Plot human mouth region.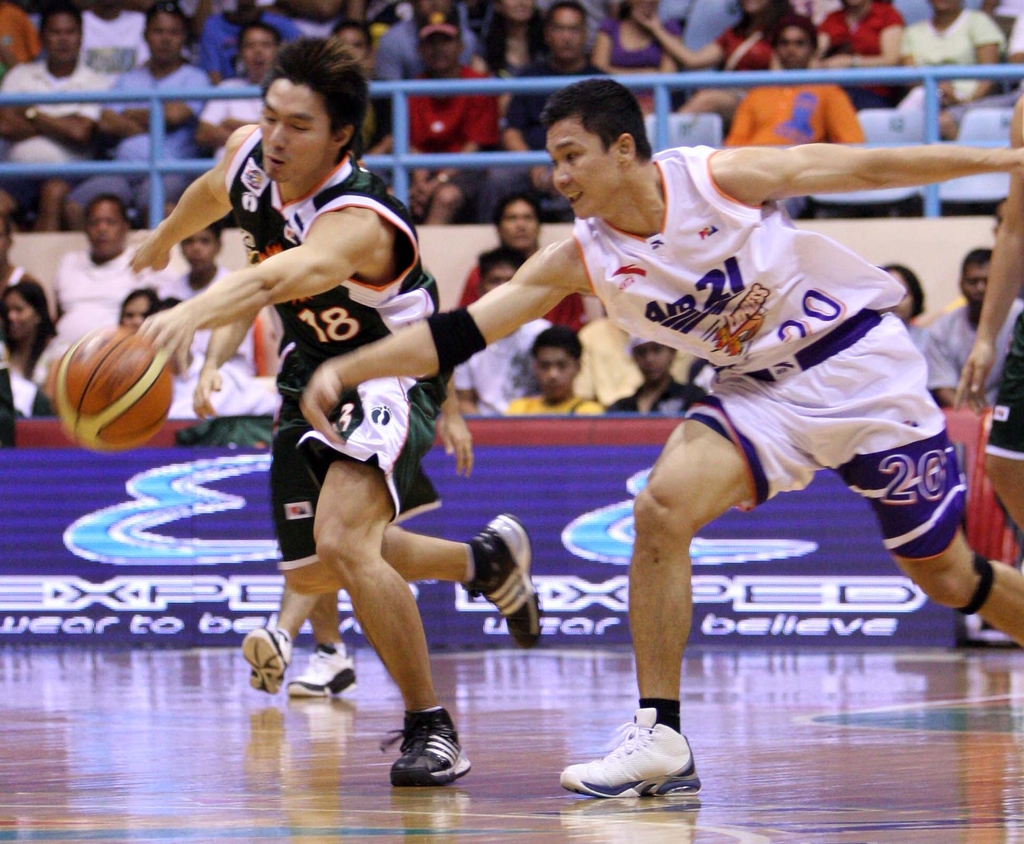
Plotted at pyautogui.locateOnScreen(262, 154, 282, 166).
